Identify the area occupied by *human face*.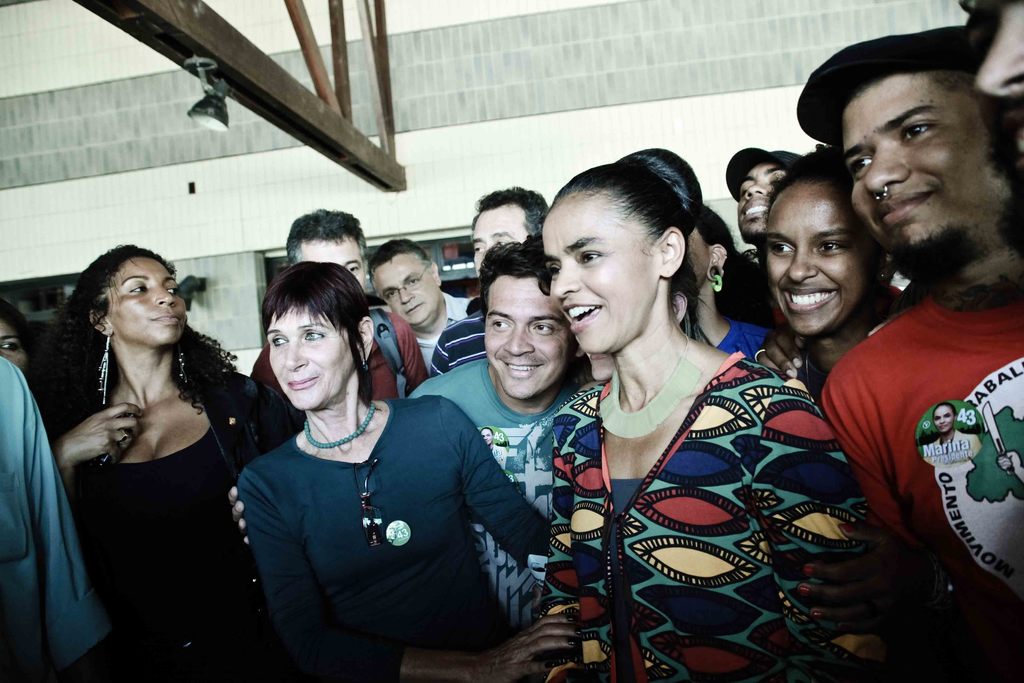
Area: box=[105, 257, 184, 343].
